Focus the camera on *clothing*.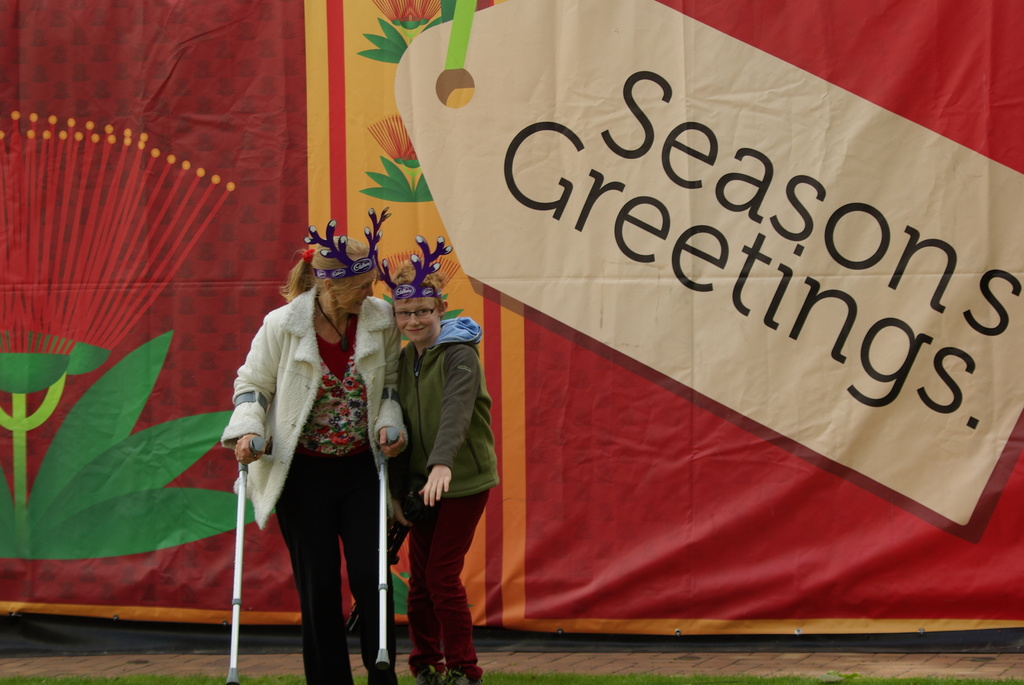
Focus region: locate(275, 449, 397, 684).
